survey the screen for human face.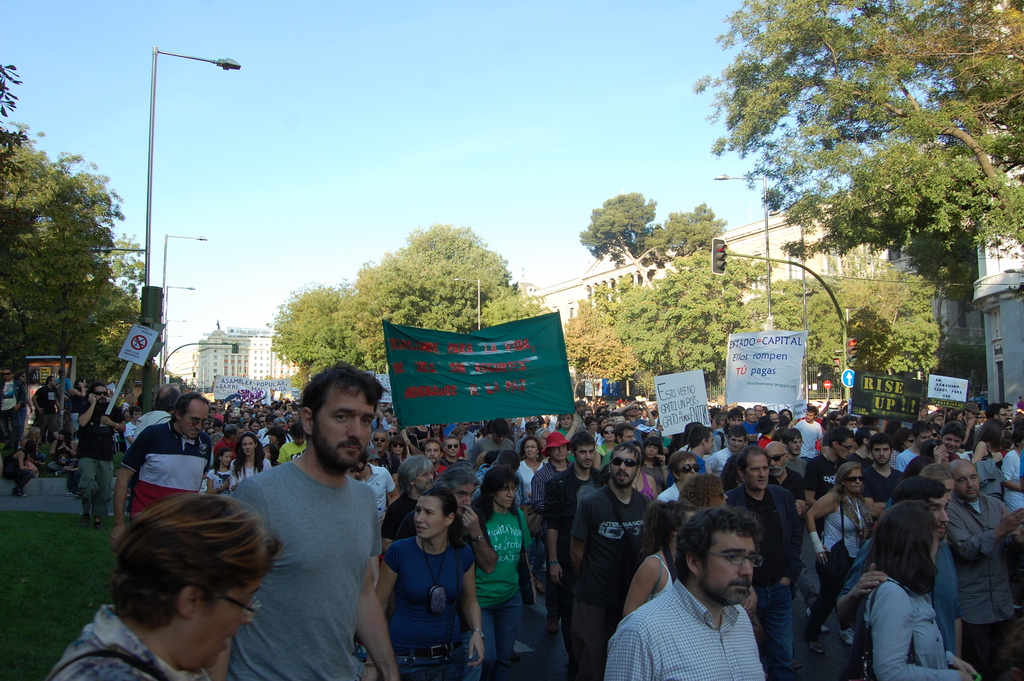
Survey found: x1=836 y1=439 x2=851 y2=462.
